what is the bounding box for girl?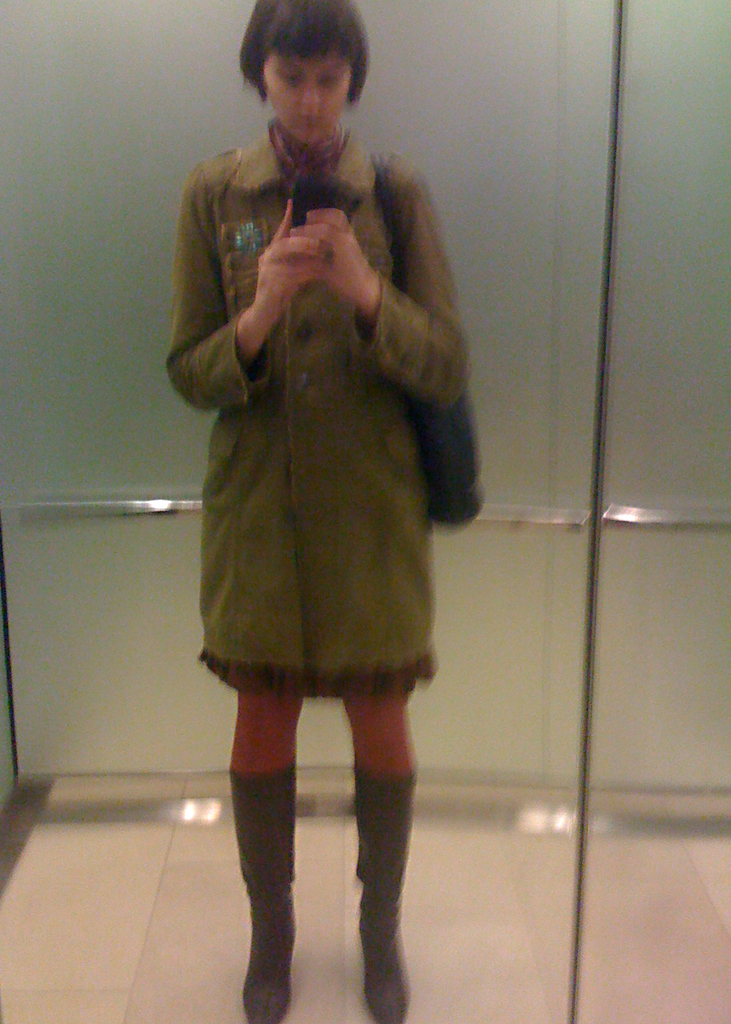
{"left": 170, "top": 0, "right": 491, "bottom": 1023}.
